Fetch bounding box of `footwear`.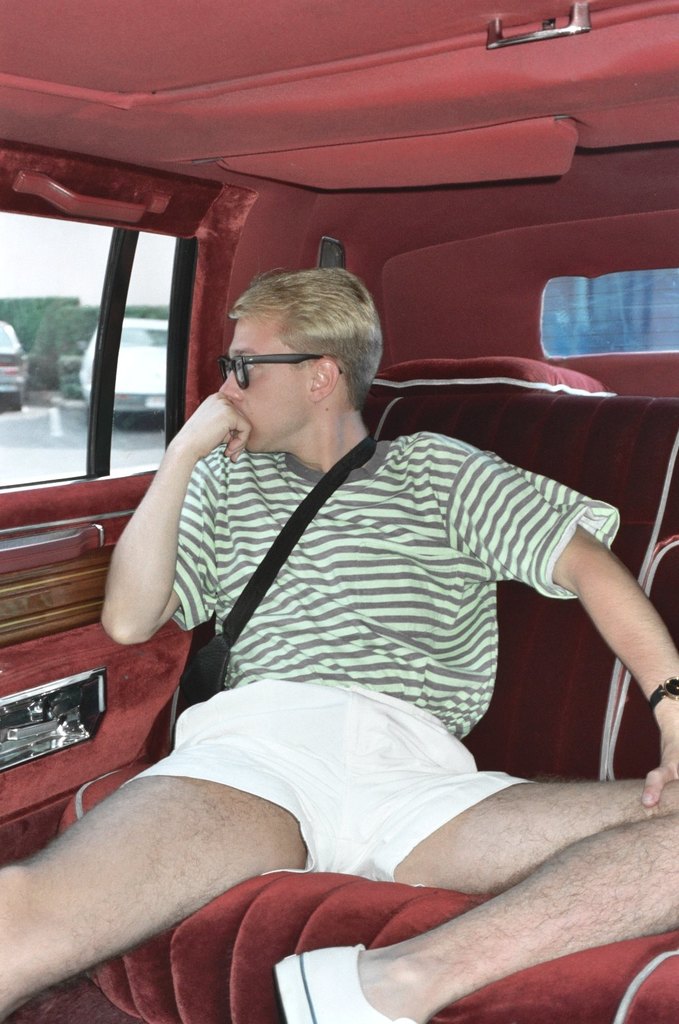
Bbox: 270,940,411,1023.
